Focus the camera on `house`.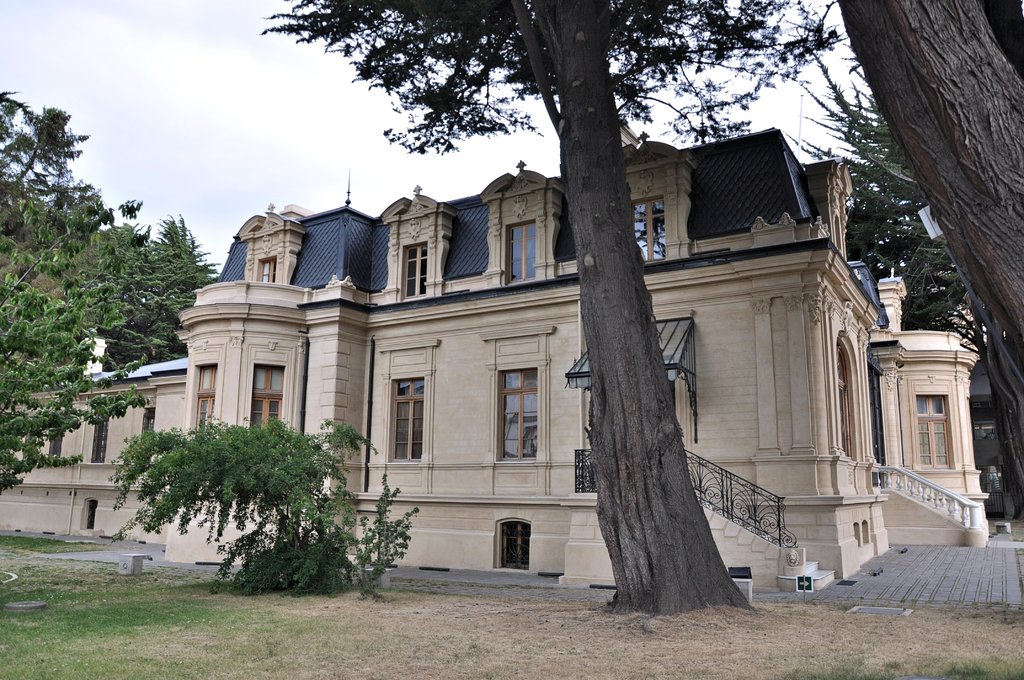
Focus region: {"x1": 161, "y1": 125, "x2": 984, "y2": 604}.
